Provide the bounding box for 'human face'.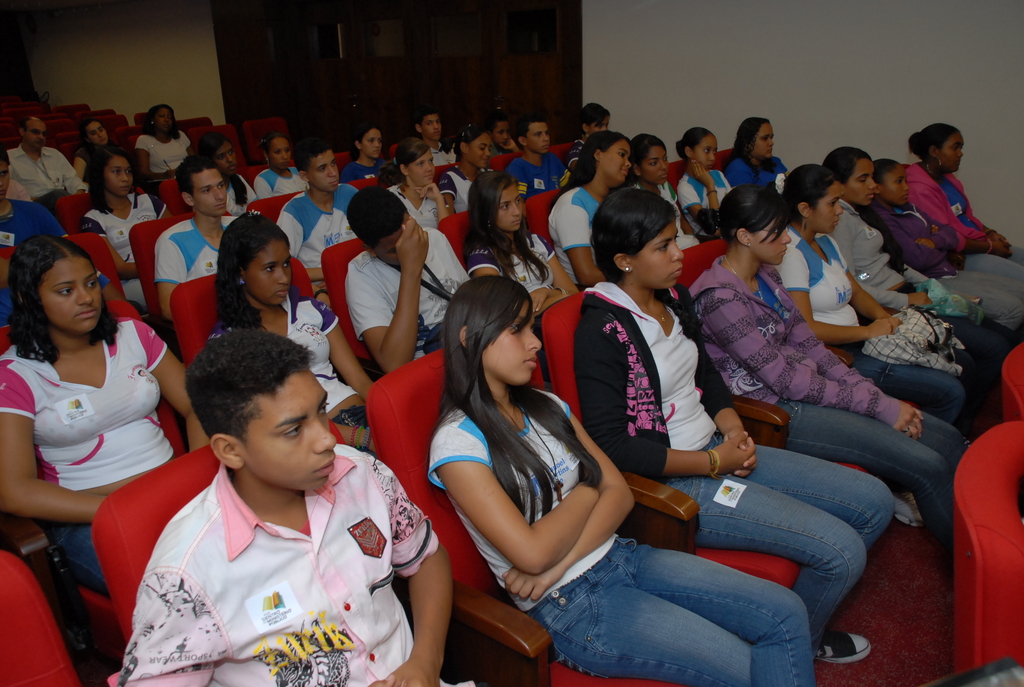
region(809, 186, 843, 232).
